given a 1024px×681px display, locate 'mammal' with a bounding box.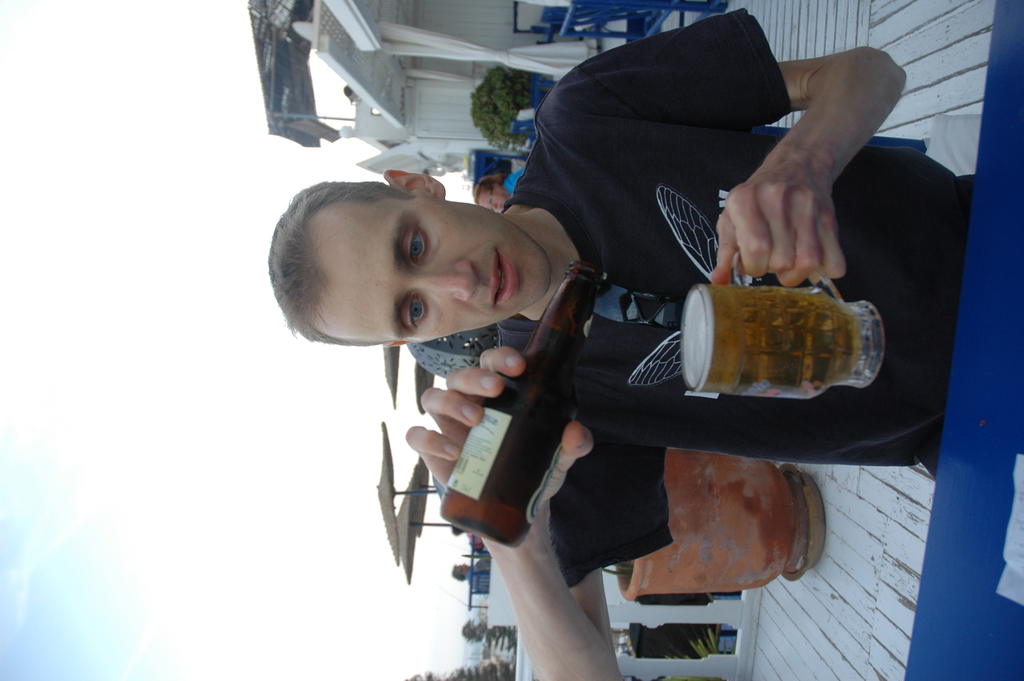
Located: <region>240, 0, 1023, 680</region>.
